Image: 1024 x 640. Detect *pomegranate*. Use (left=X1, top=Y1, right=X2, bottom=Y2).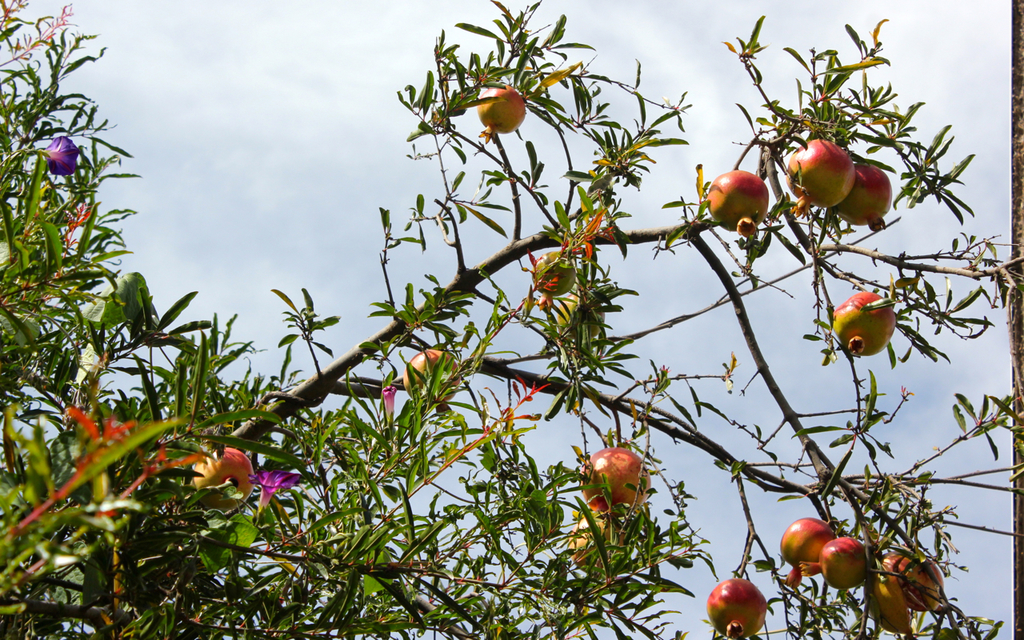
(left=572, top=514, right=625, bottom=578).
